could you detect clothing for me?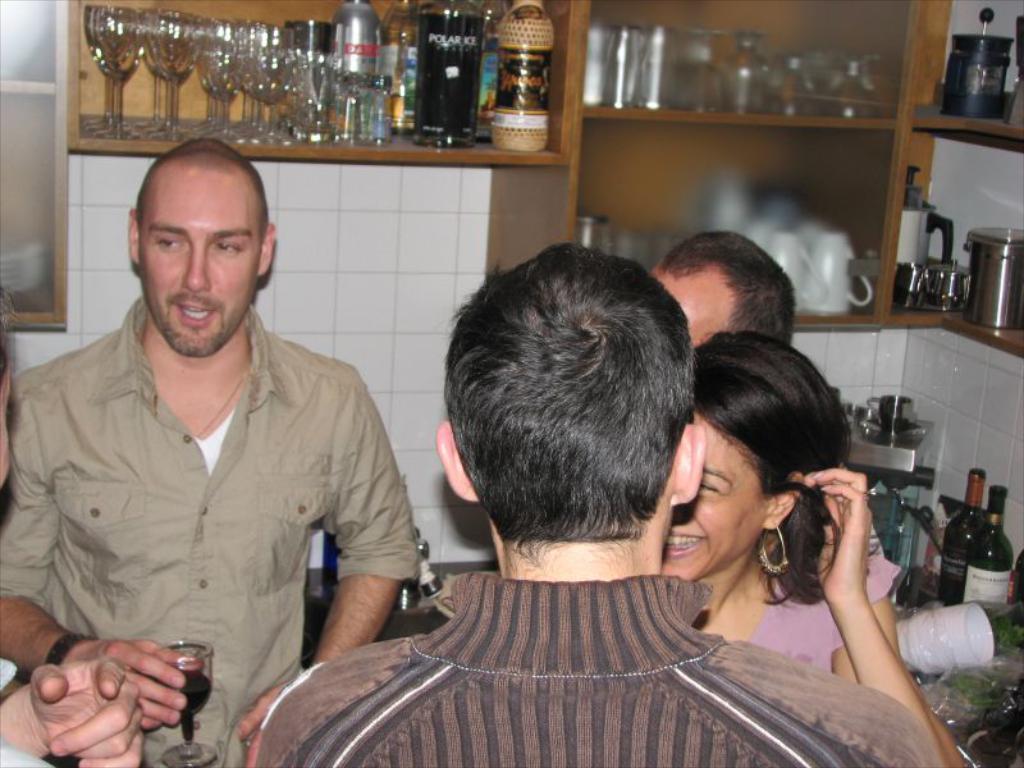
Detection result: pyautogui.locateOnScreen(20, 275, 413, 724).
